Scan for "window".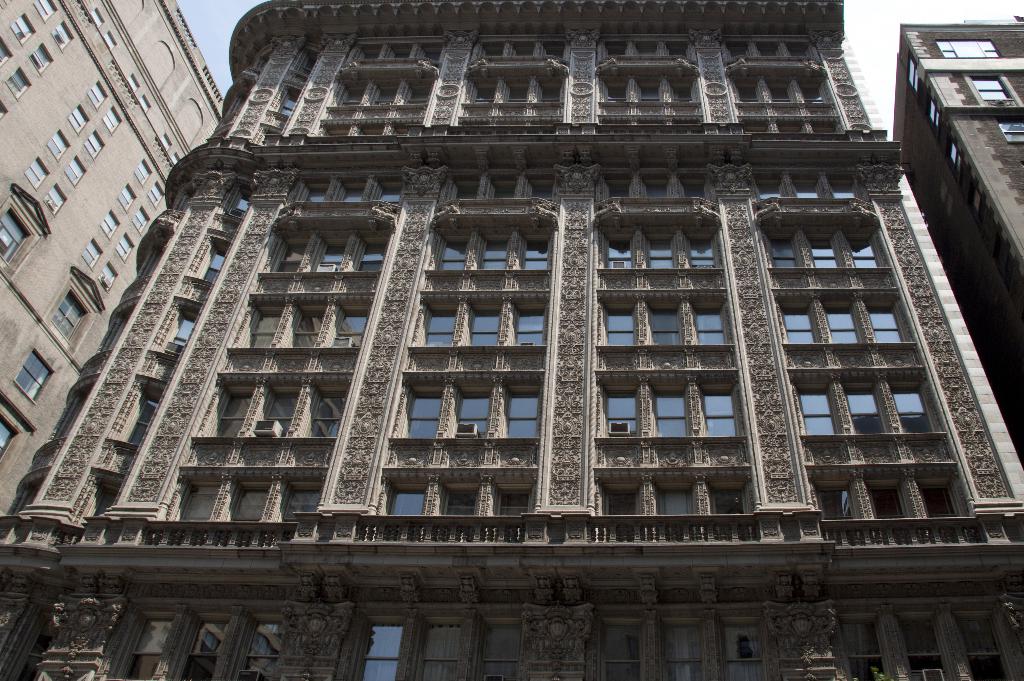
Scan result: left=262, top=228, right=388, bottom=277.
